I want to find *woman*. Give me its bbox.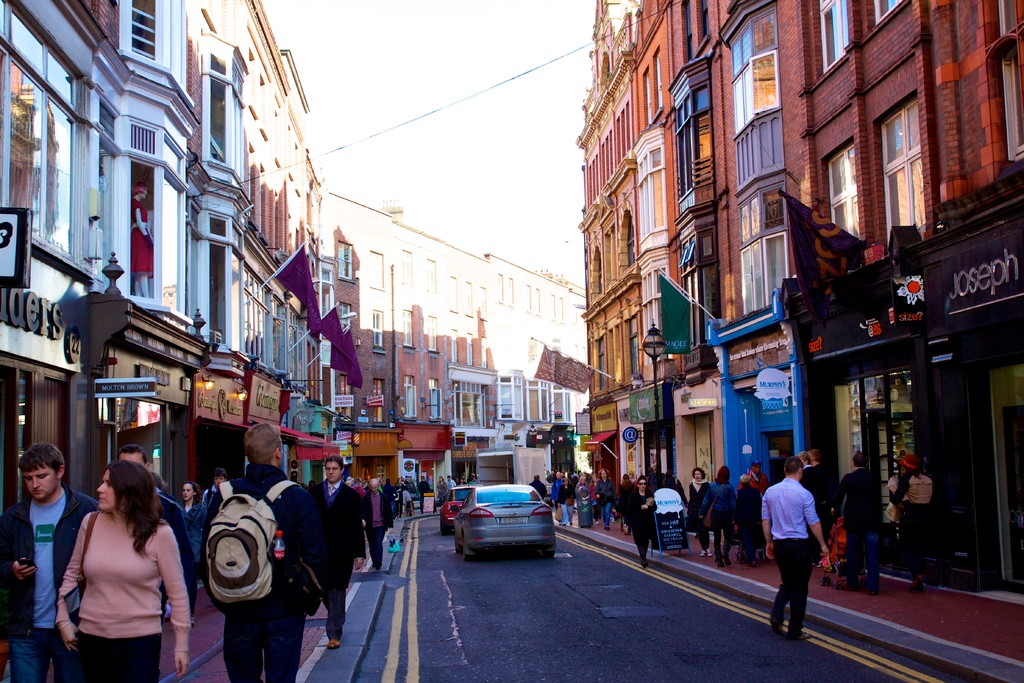
54/457/184/675.
